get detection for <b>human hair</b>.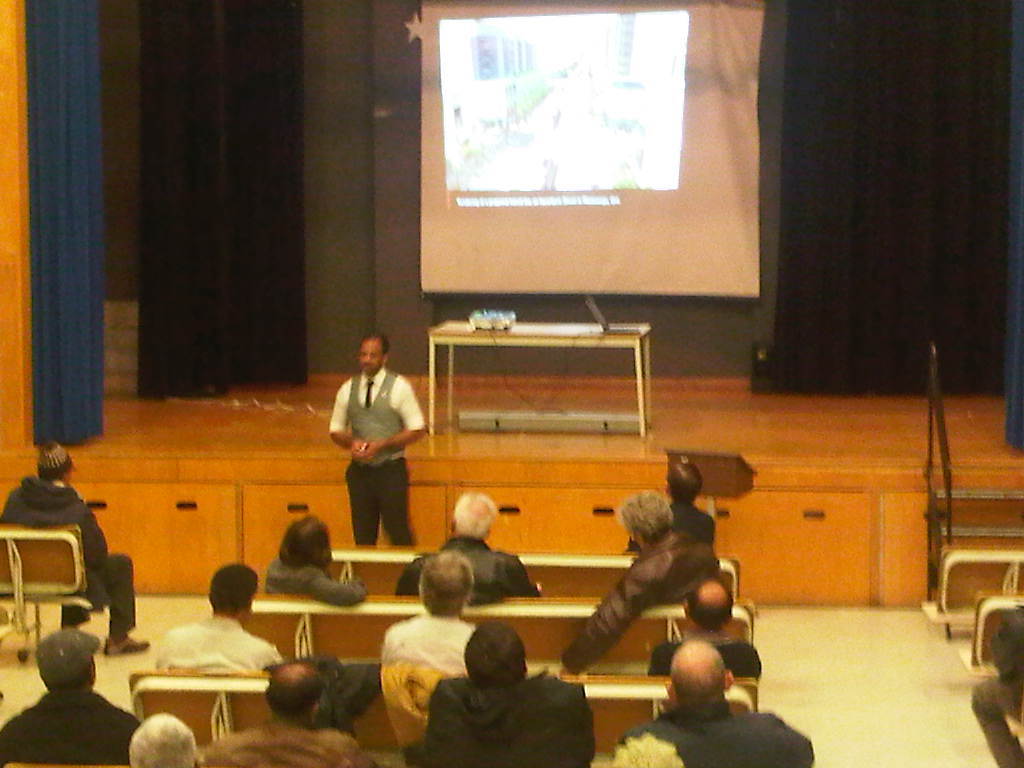
Detection: locate(454, 493, 501, 539).
